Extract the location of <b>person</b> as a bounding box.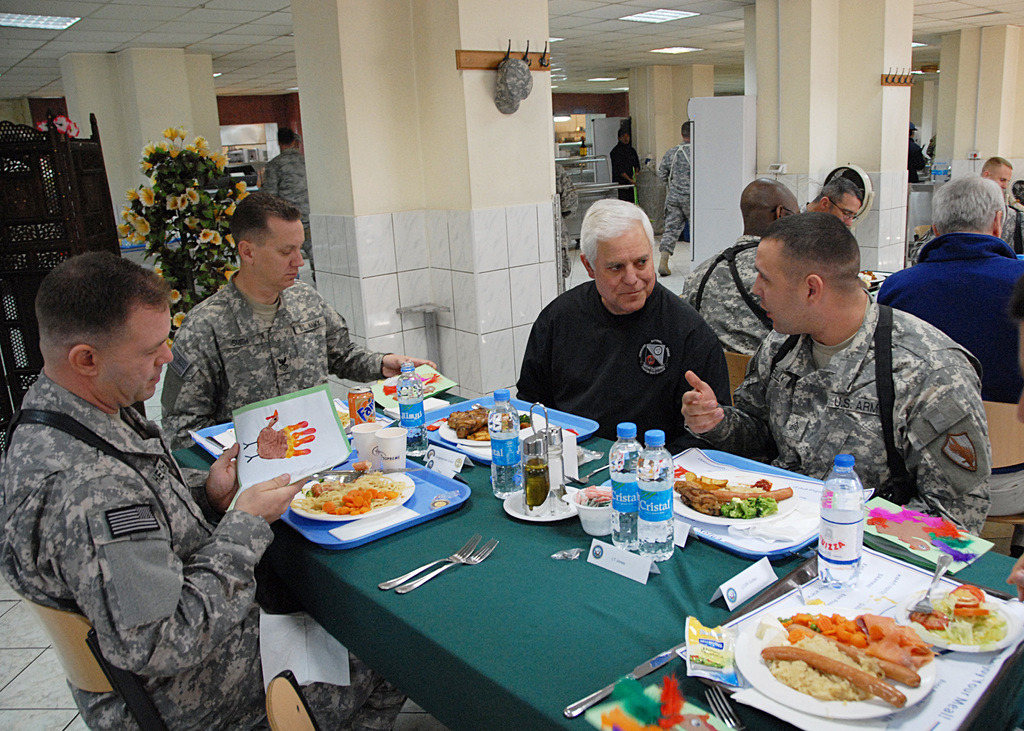
[612, 124, 644, 205].
